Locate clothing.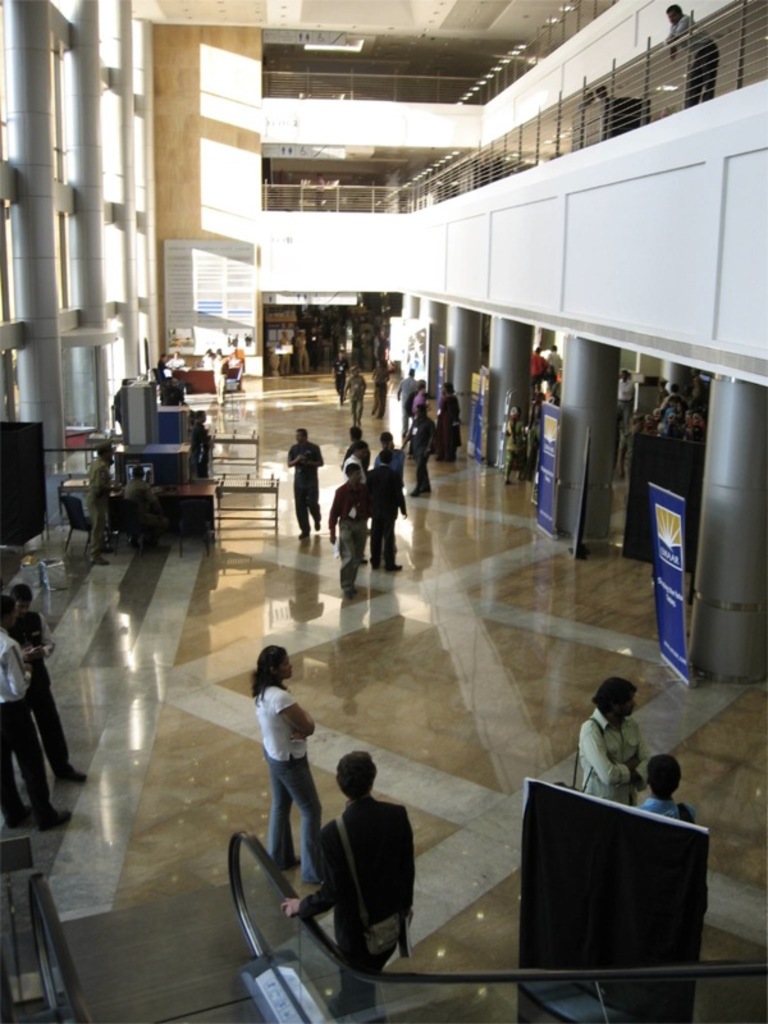
Bounding box: region(0, 639, 58, 827).
